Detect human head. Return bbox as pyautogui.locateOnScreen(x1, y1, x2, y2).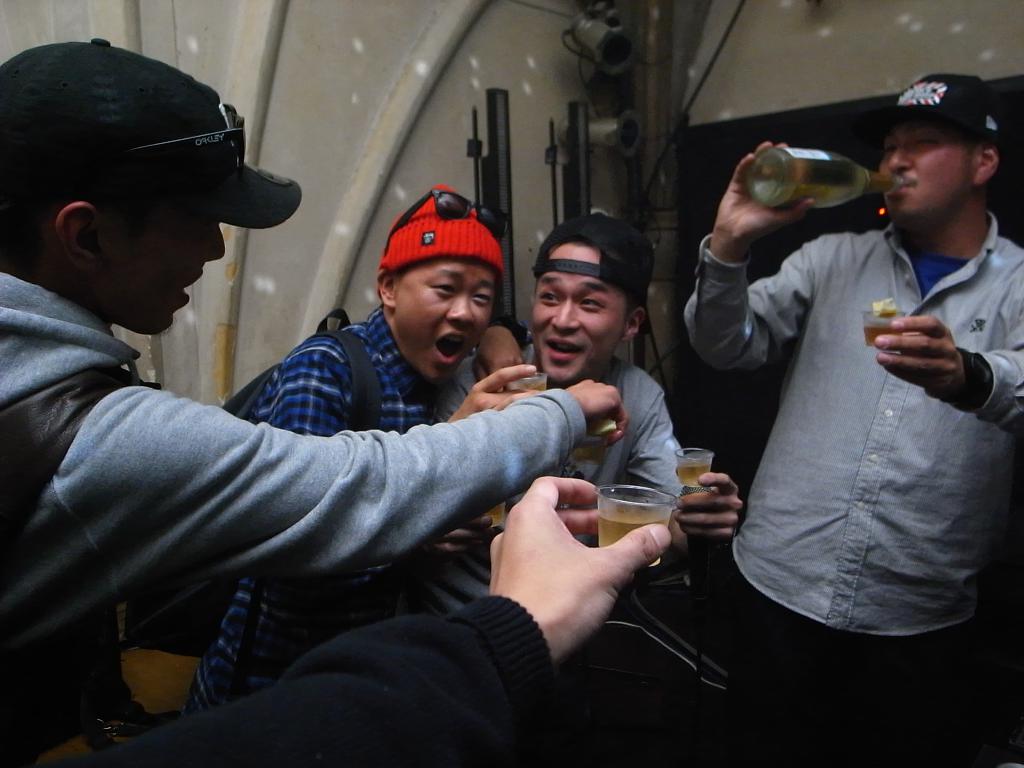
pyautogui.locateOnScreen(531, 209, 655, 388).
